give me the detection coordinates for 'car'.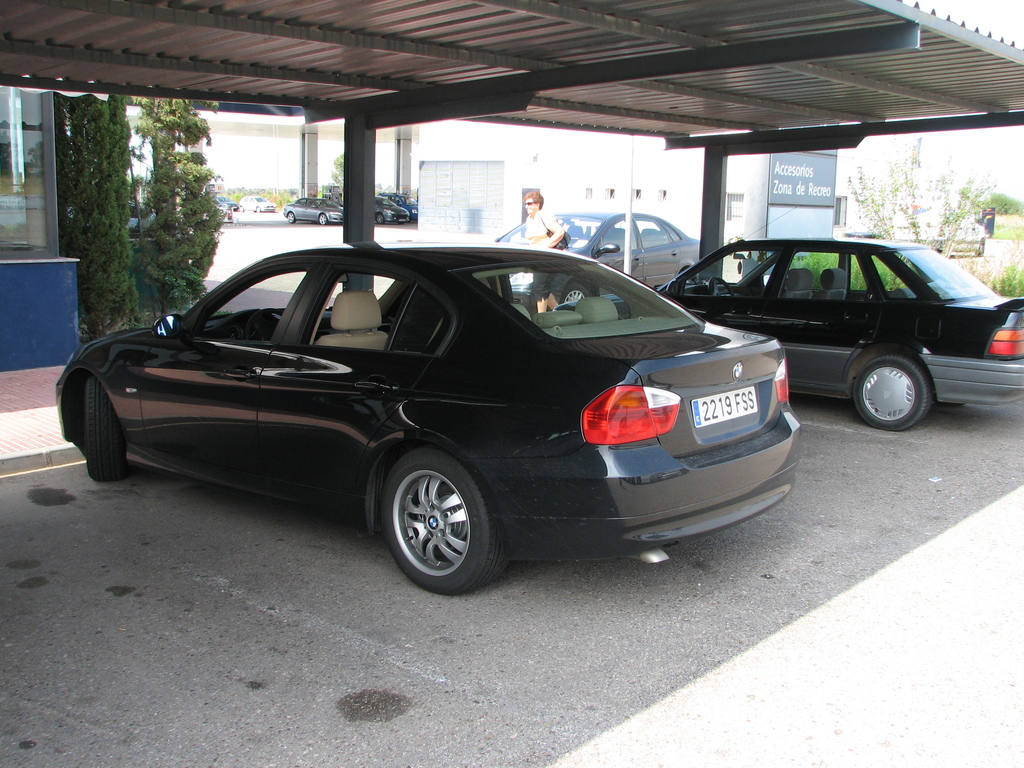
detection(493, 207, 698, 303).
